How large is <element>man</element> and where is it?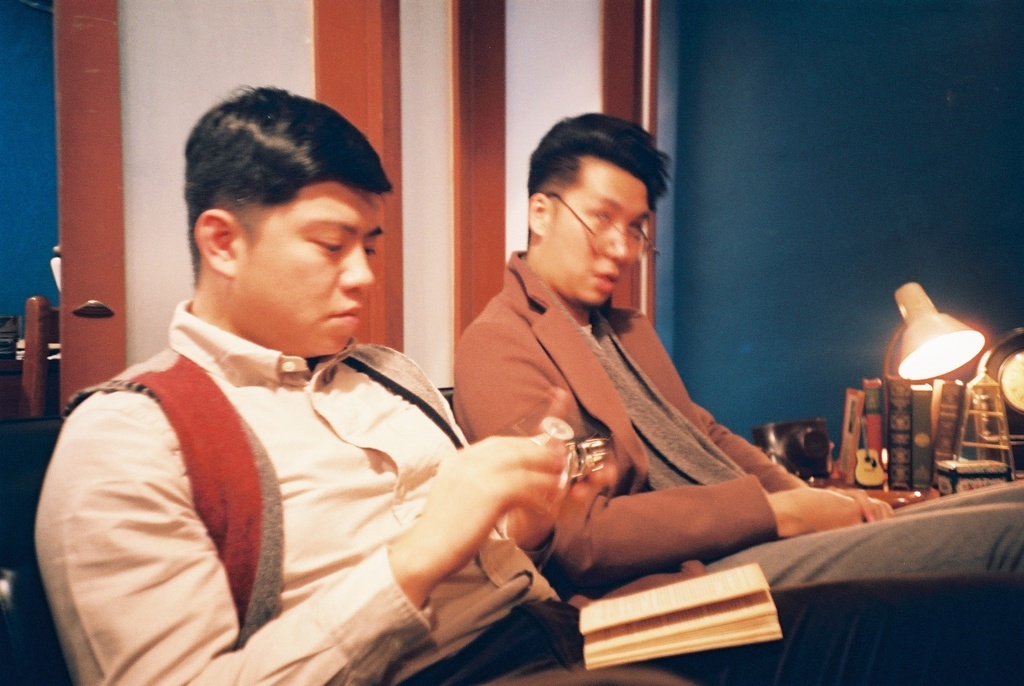
Bounding box: detection(409, 135, 870, 641).
